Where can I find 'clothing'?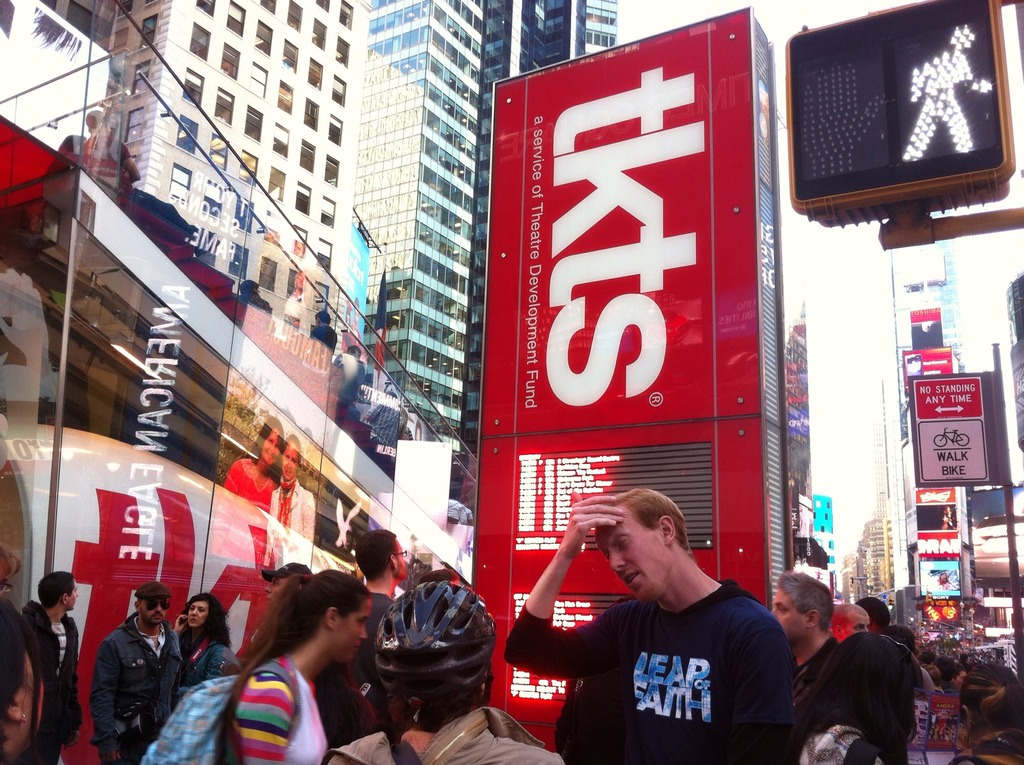
You can find it at 81:129:135:206.
